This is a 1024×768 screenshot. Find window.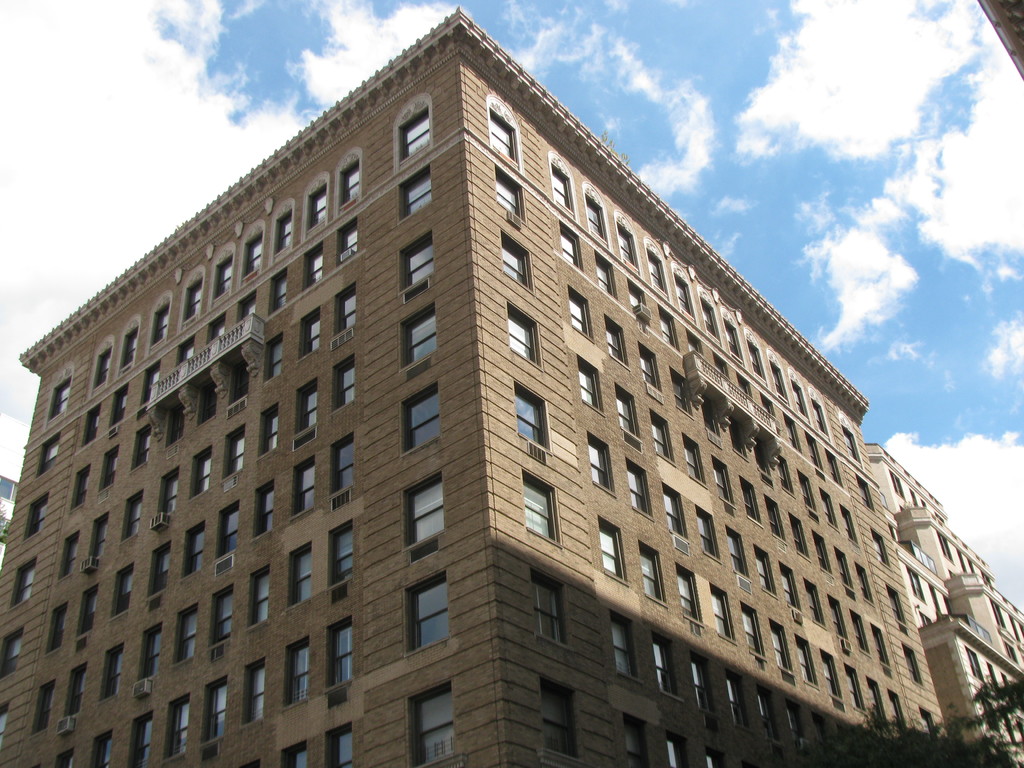
Bounding box: [651,638,673,689].
